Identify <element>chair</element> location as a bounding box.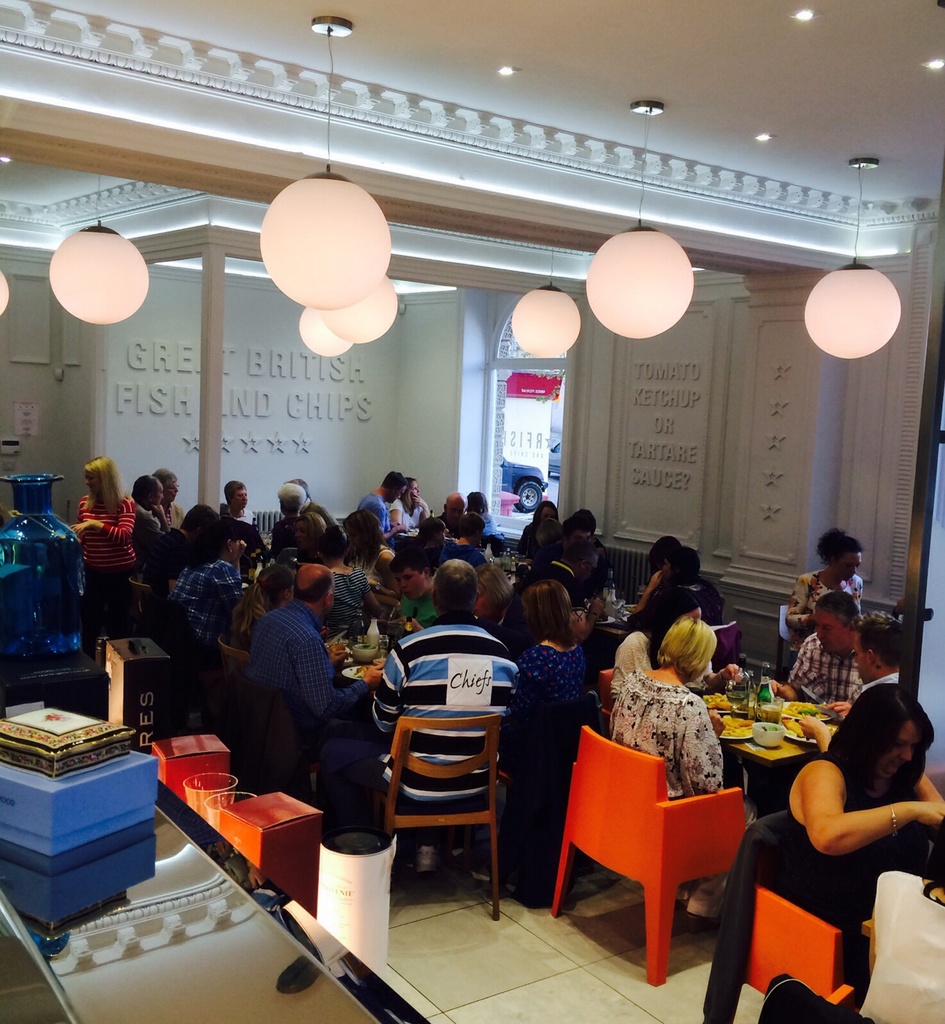
(120, 574, 166, 652).
